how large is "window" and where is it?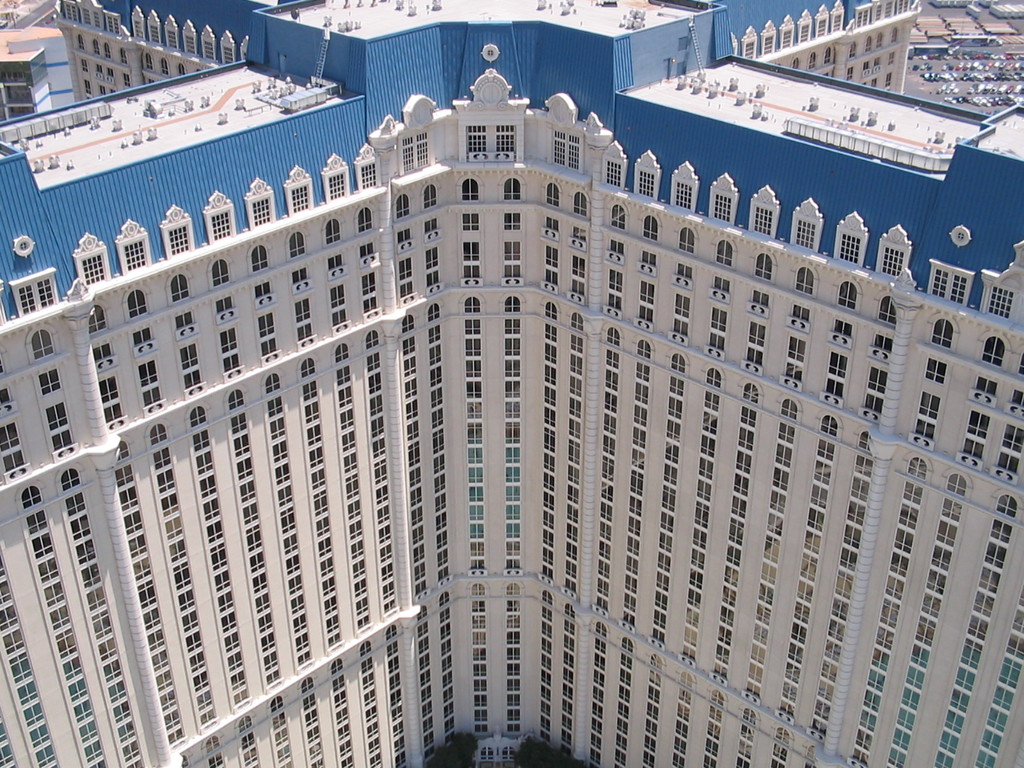
Bounding box: bbox(503, 295, 520, 315).
